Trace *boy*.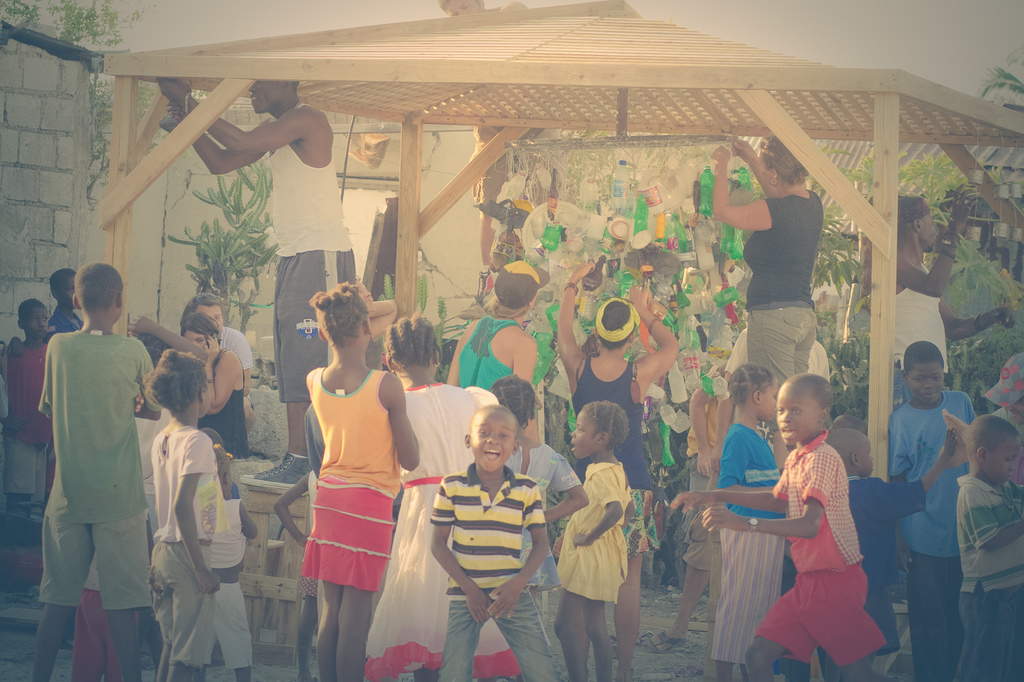
Traced to box=[0, 300, 51, 514].
